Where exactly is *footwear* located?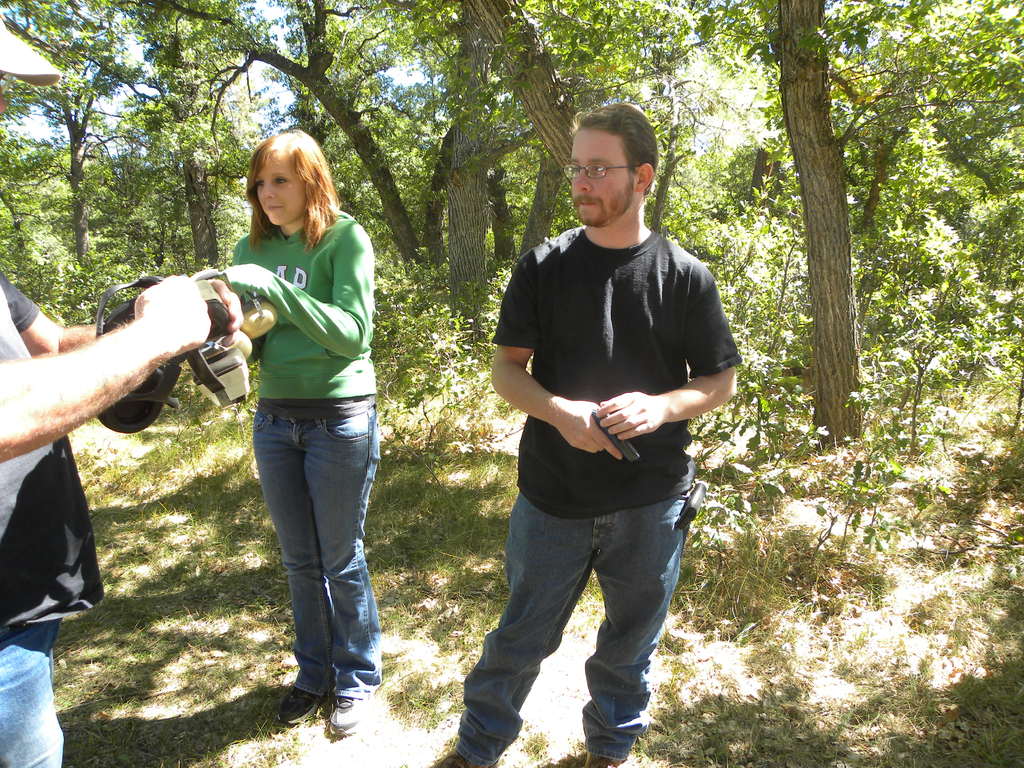
Its bounding box is Rect(328, 700, 364, 735).
